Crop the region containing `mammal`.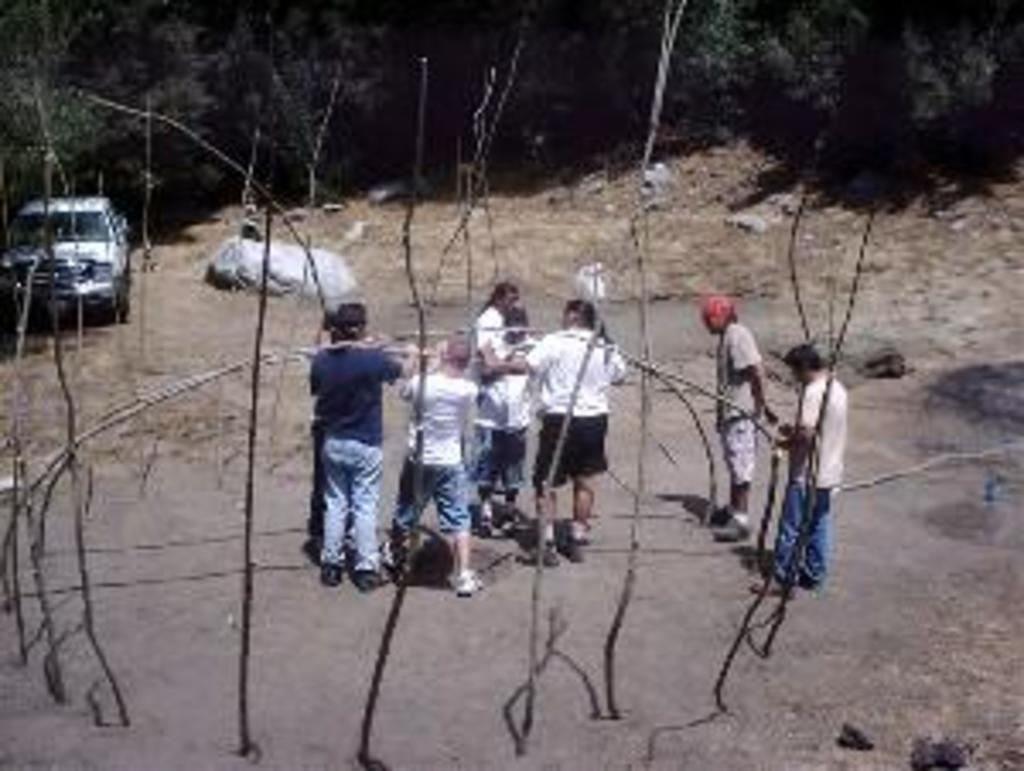
Crop region: bbox=[778, 338, 847, 597].
